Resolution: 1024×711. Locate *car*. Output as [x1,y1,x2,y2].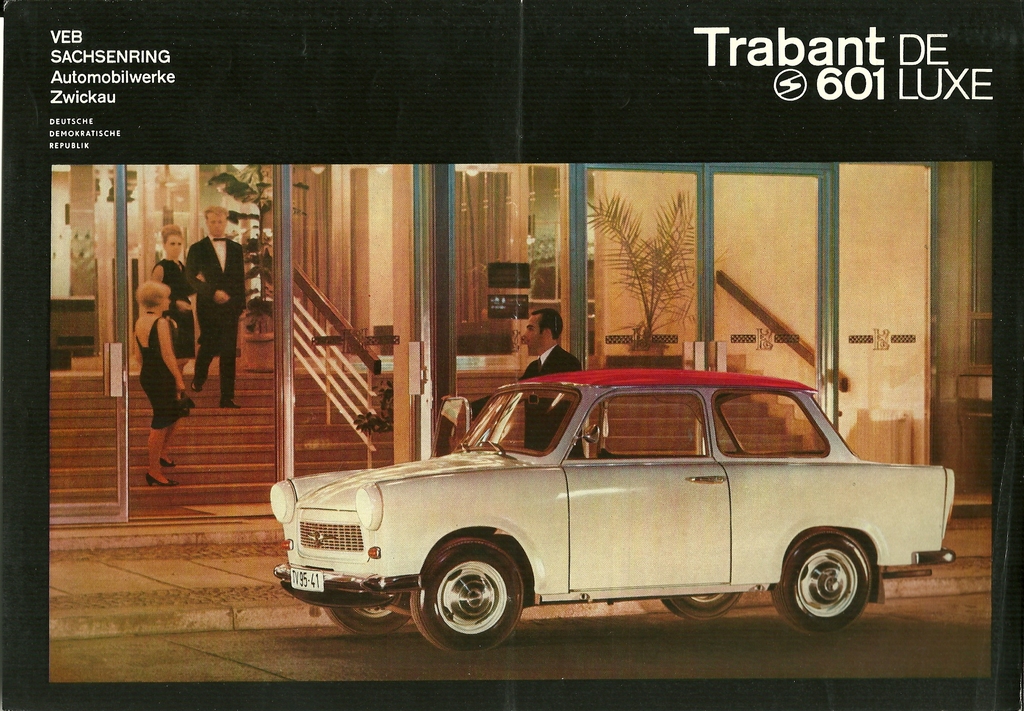
[270,367,956,659].
